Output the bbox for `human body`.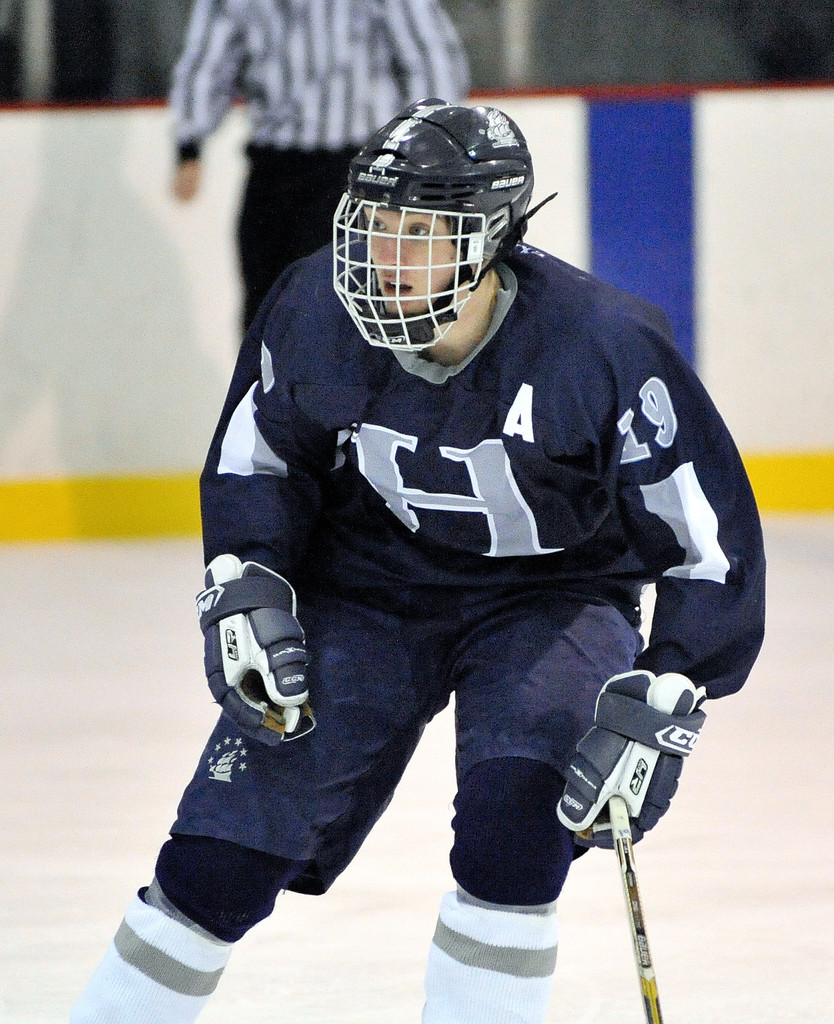
bbox(170, 0, 467, 349).
